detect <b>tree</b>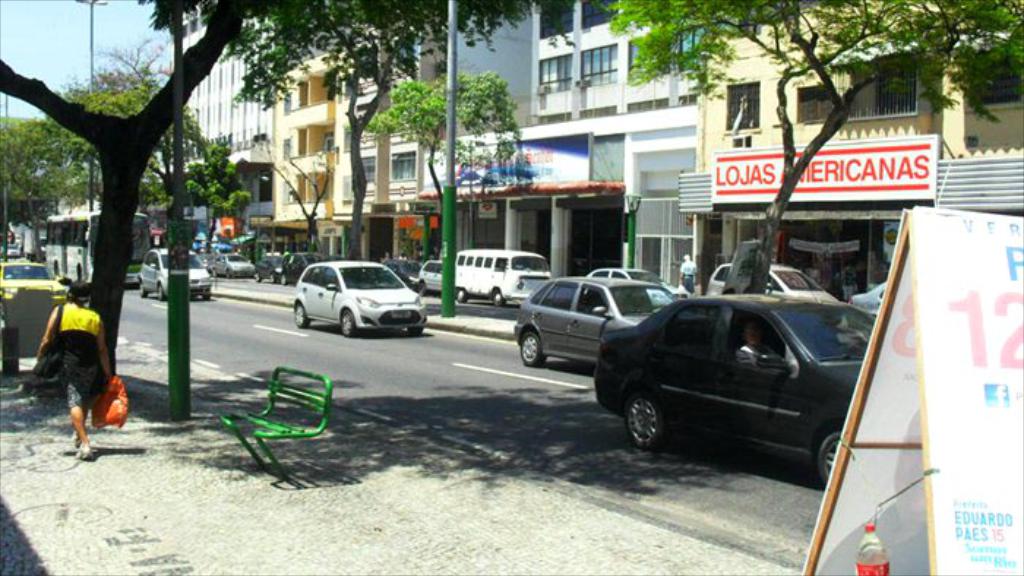
Rect(363, 70, 524, 244)
